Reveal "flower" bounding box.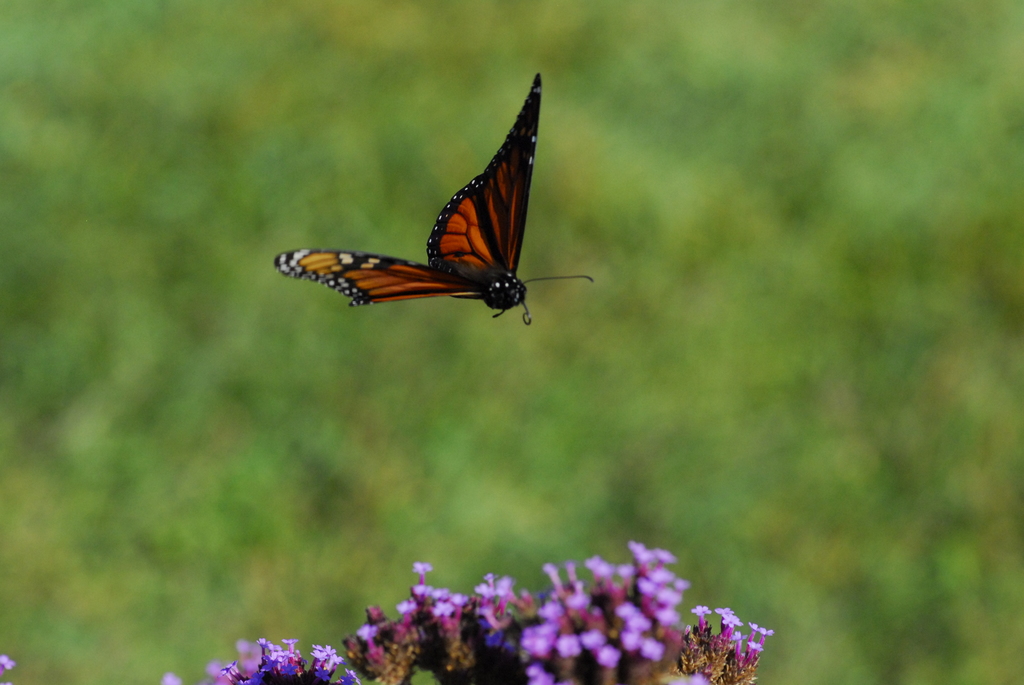
Revealed: crop(0, 650, 18, 670).
